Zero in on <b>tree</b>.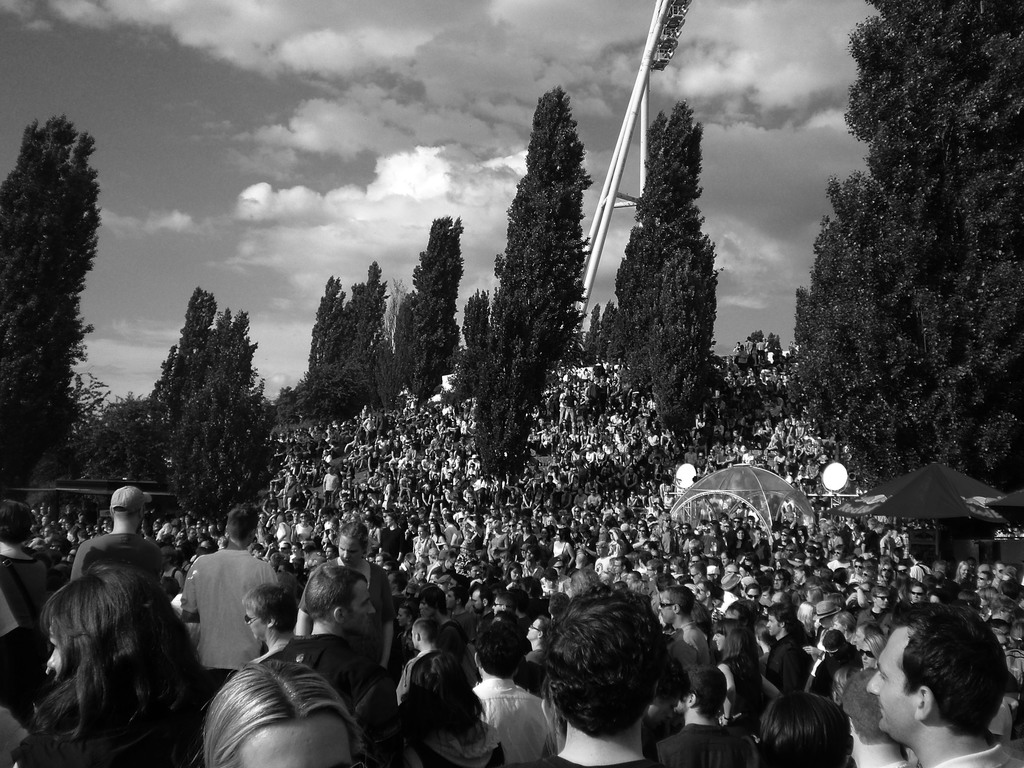
Zeroed in: l=148, t=290, r=218, b=478.
